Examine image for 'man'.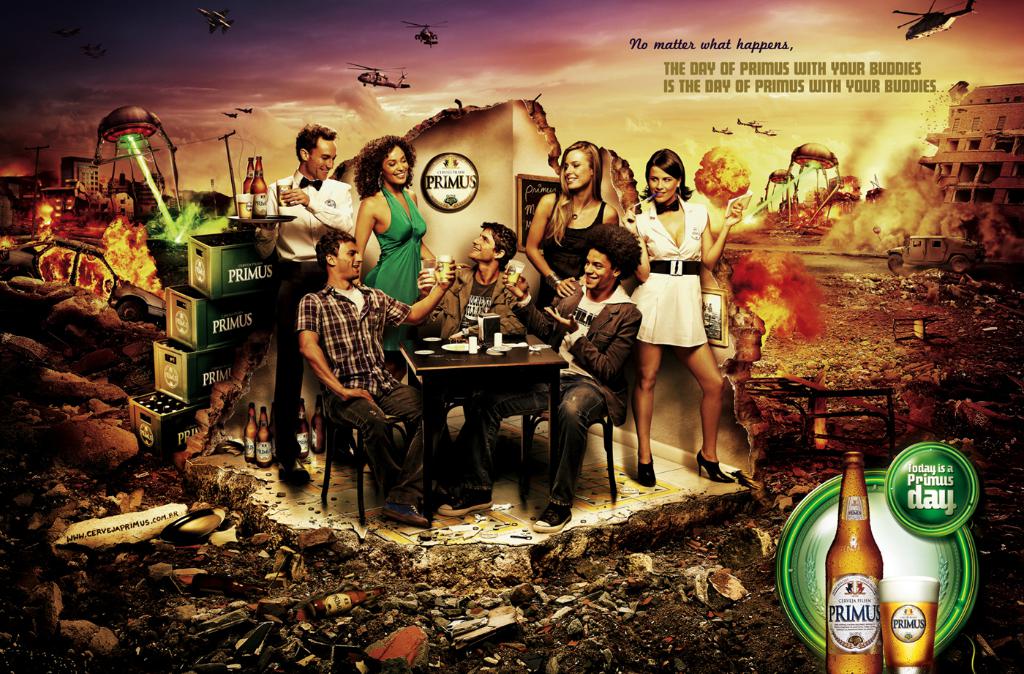
Examination result: bbox=[257, 125, 354, 463].
